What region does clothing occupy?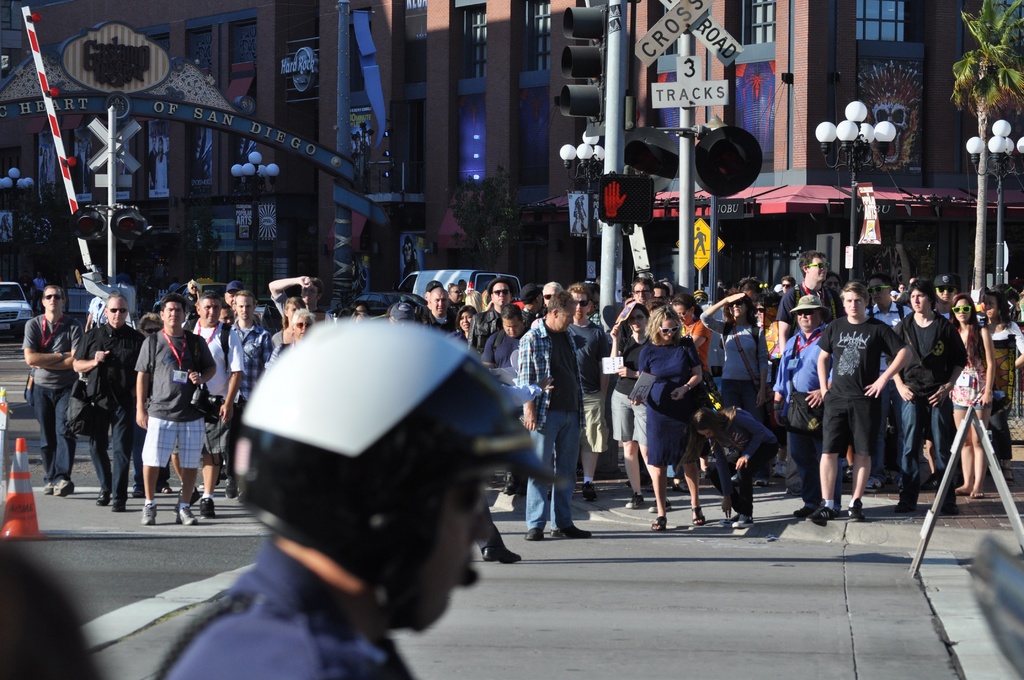
{"left": 772, "top": 323, "right": 842, "bottom": 512}.
